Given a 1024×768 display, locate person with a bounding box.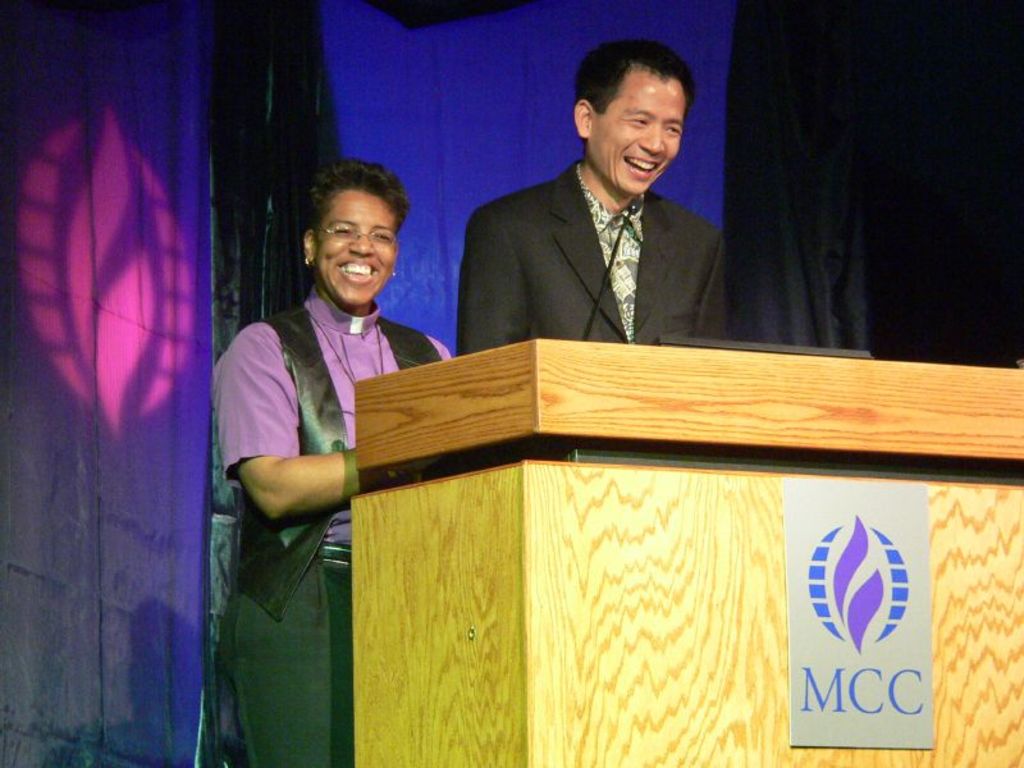
Located: crop(456, 44, 733, 379).
